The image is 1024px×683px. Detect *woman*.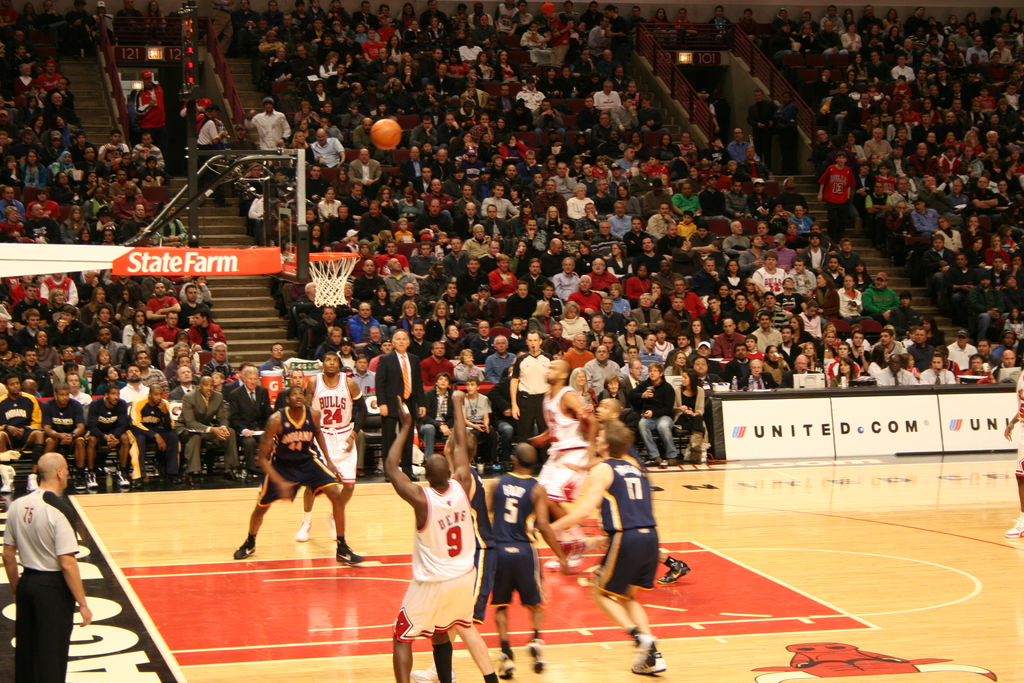
Detection: 532,204,566,240.
